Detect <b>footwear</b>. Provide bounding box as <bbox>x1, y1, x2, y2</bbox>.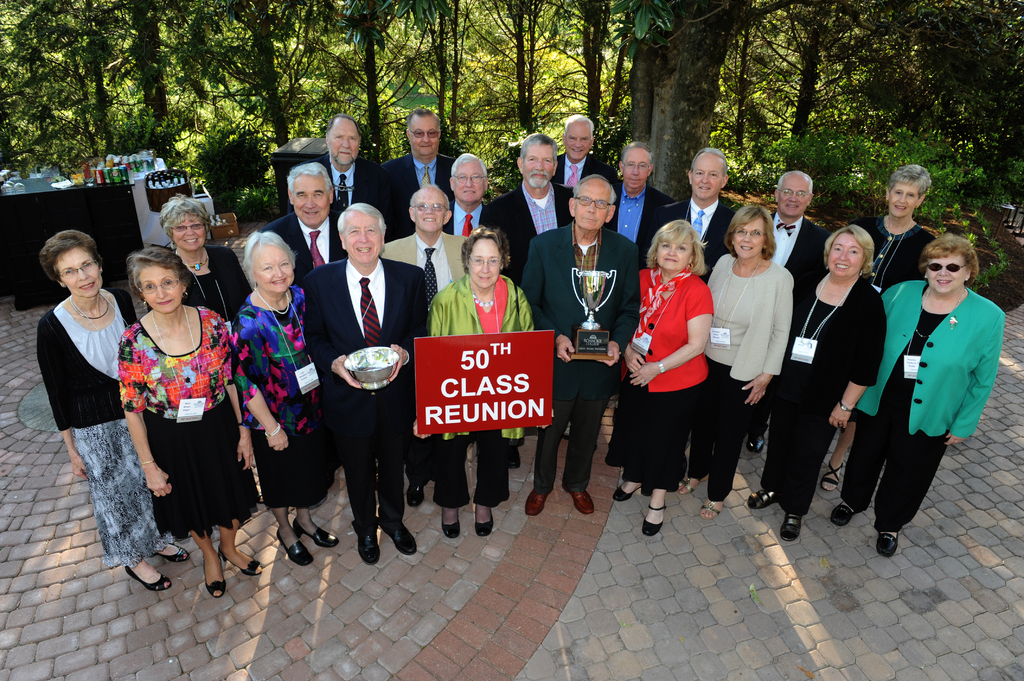
<bbox>615, 480, 652, 501</bbox>.
